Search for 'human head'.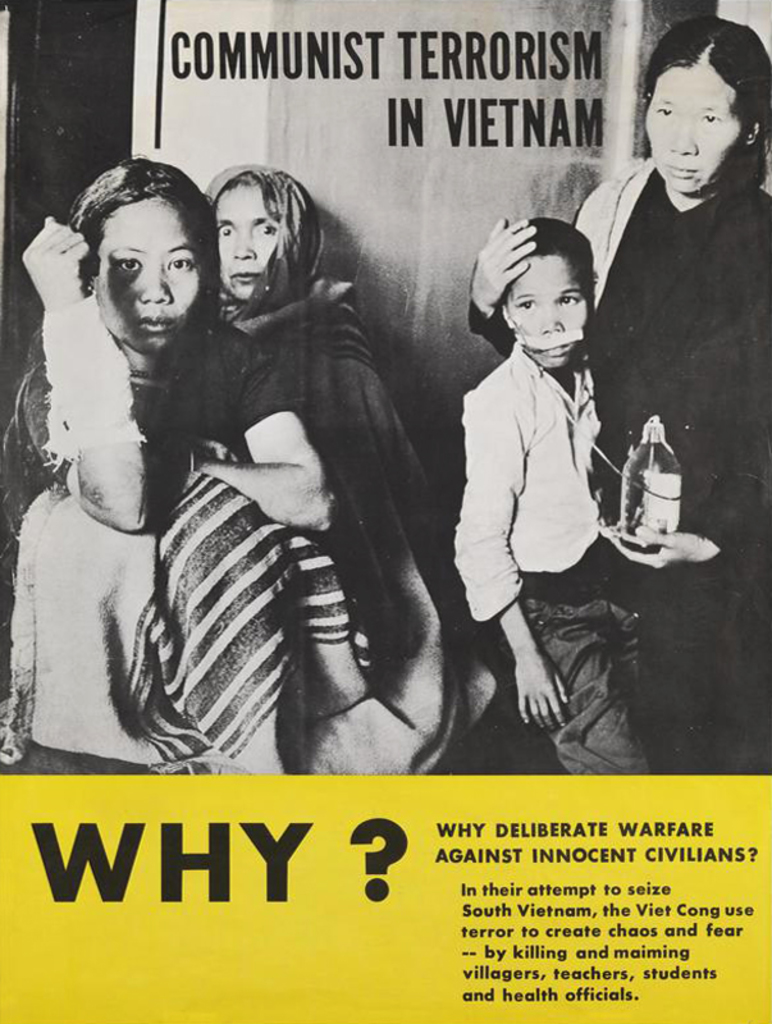
Found at region(641, 14, 771, 193).
